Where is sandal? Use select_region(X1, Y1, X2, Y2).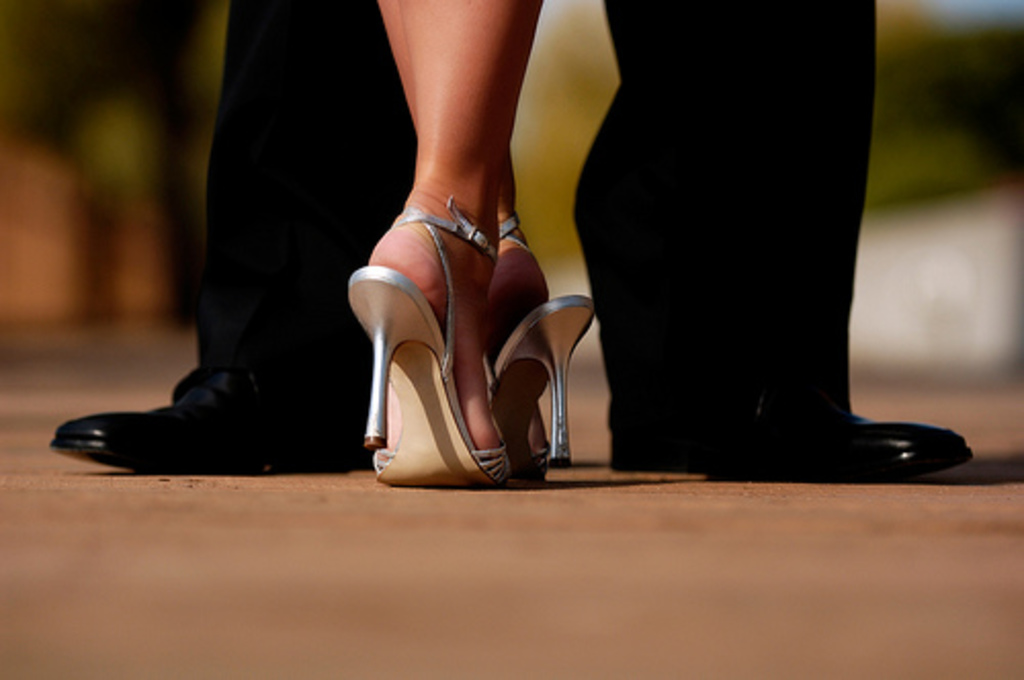
select_region(348, 197, 508, 477).
